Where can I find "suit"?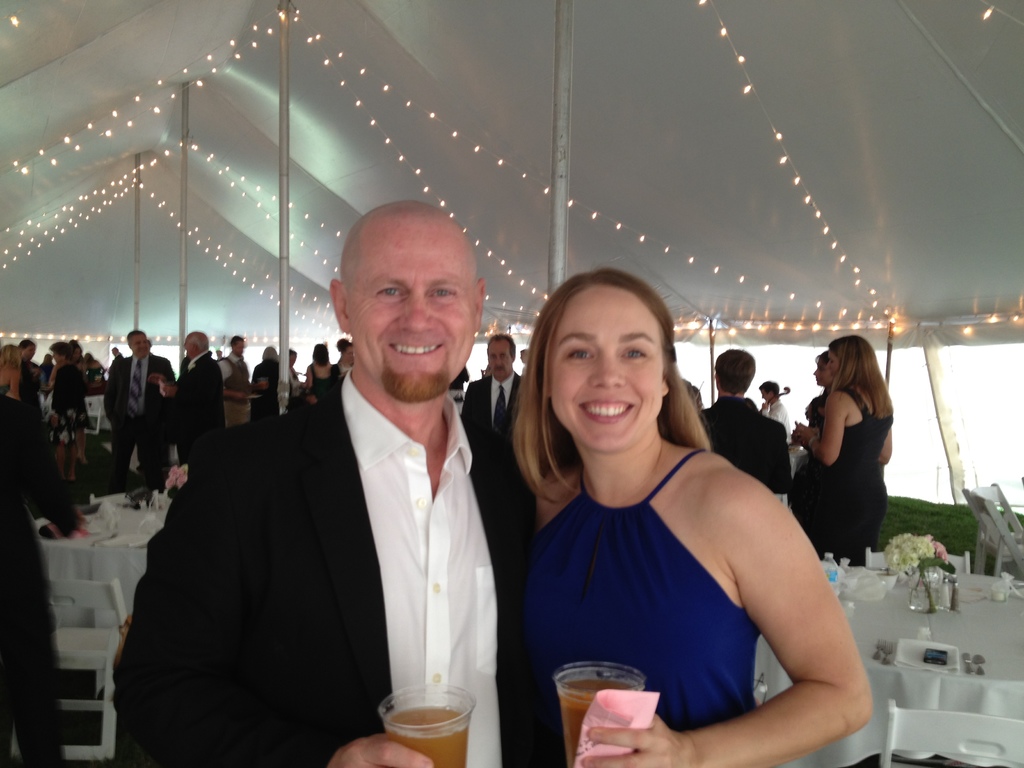
You can find it at [463, 372, 523, 440].
